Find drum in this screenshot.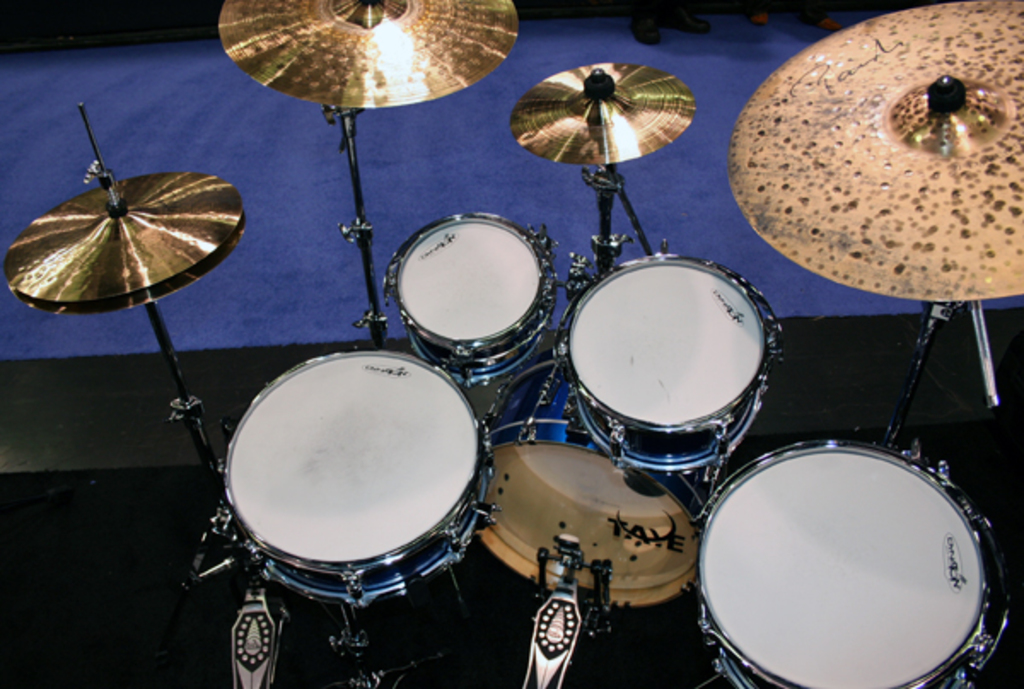
The bounding box for drum is locate(476, 350, 719, 609).
